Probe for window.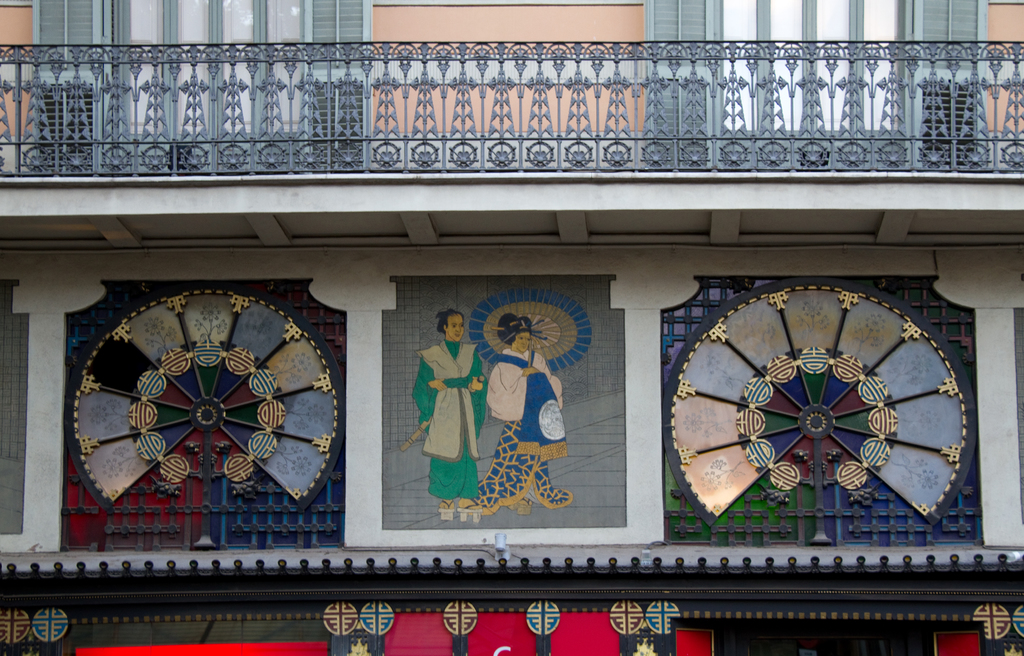
Probe result: {"left": 703, "top": 0, "right": 913, "bottom": 164}.
